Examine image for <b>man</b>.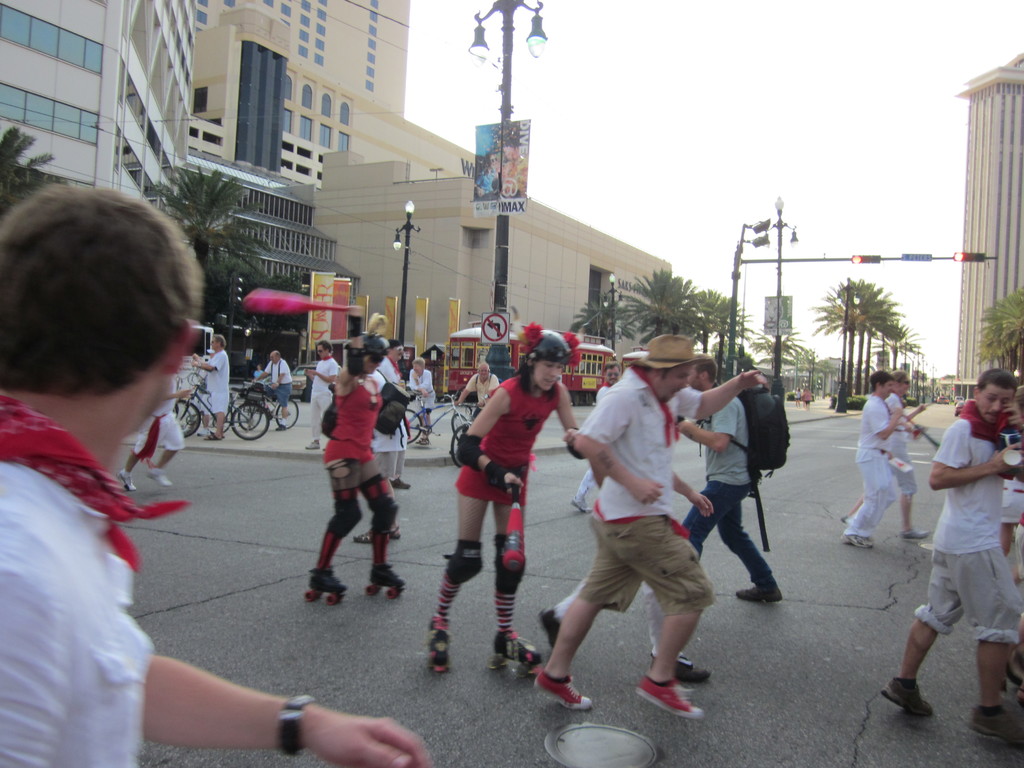
Examination result: (250,349,292,433).
